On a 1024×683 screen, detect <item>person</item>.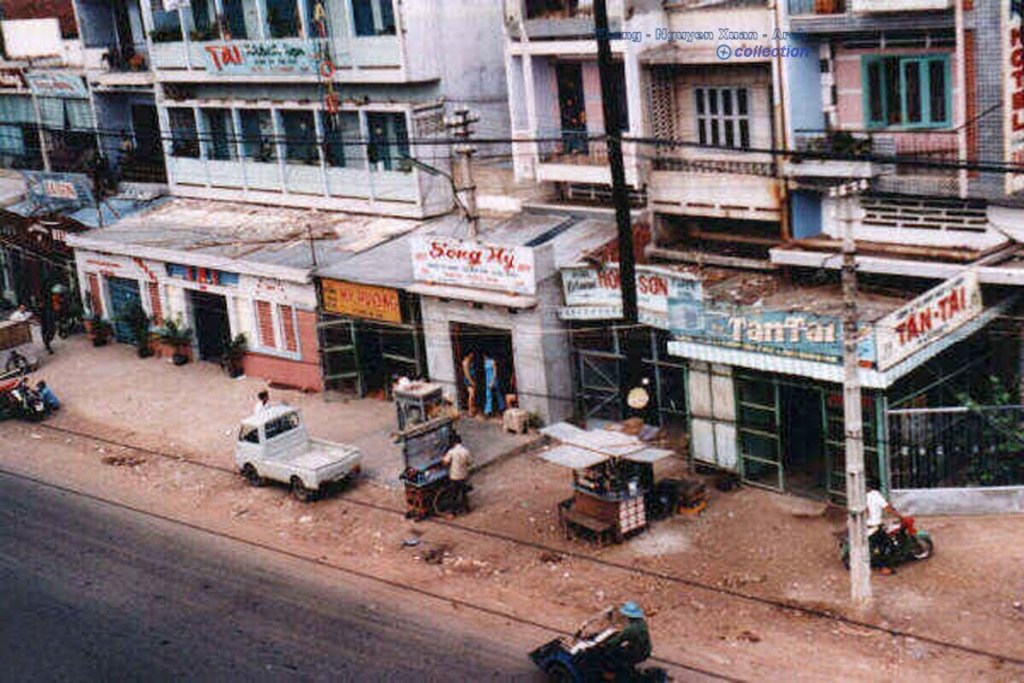
486 347 507 420.
